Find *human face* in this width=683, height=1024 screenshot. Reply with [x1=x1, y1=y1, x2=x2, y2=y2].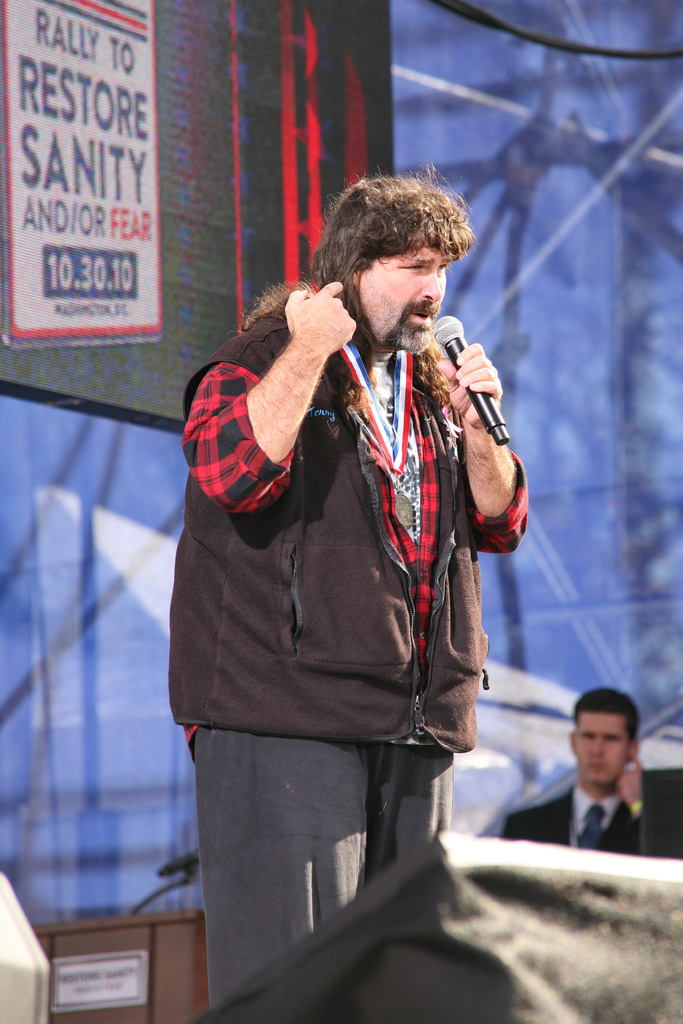
[x1=570, y1=705, x2=625, y2=783].
